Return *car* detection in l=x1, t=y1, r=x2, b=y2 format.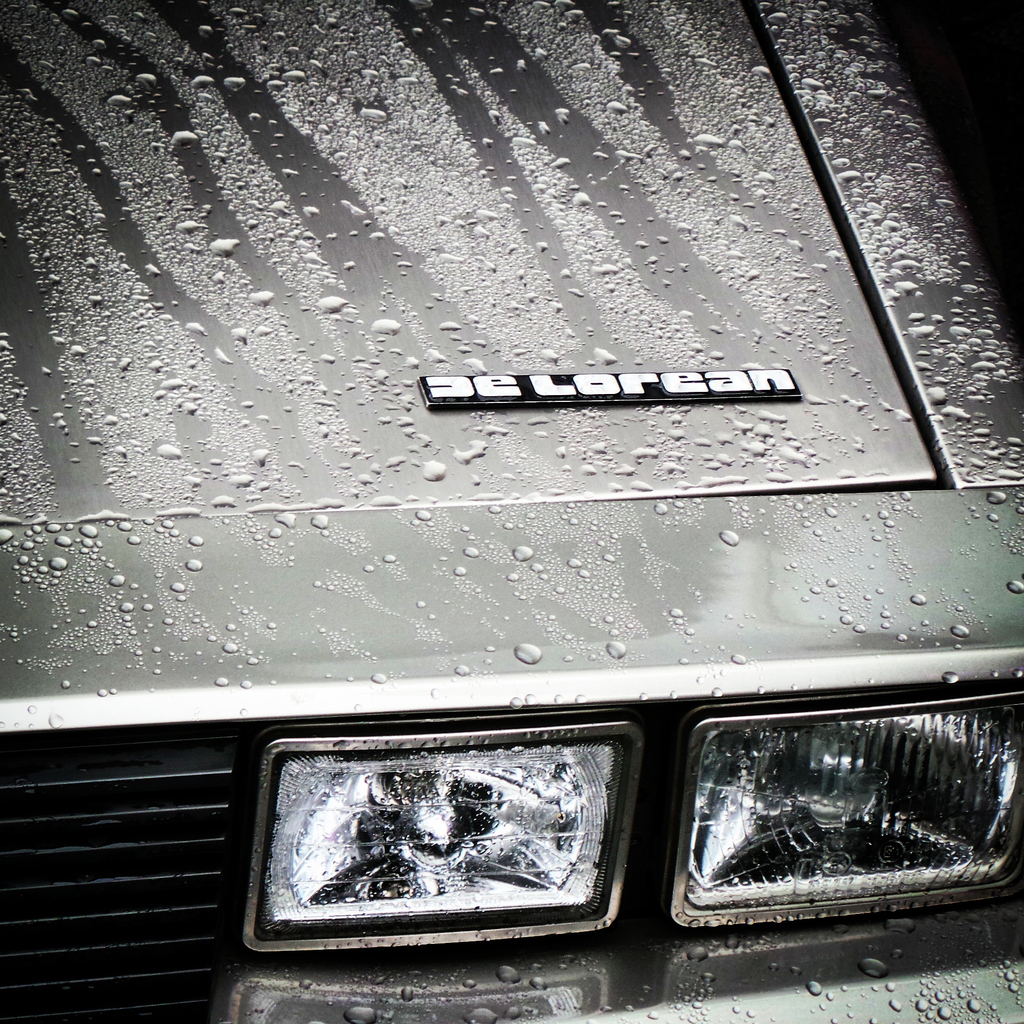
l=19, t=154, r=1023, b=1023.
